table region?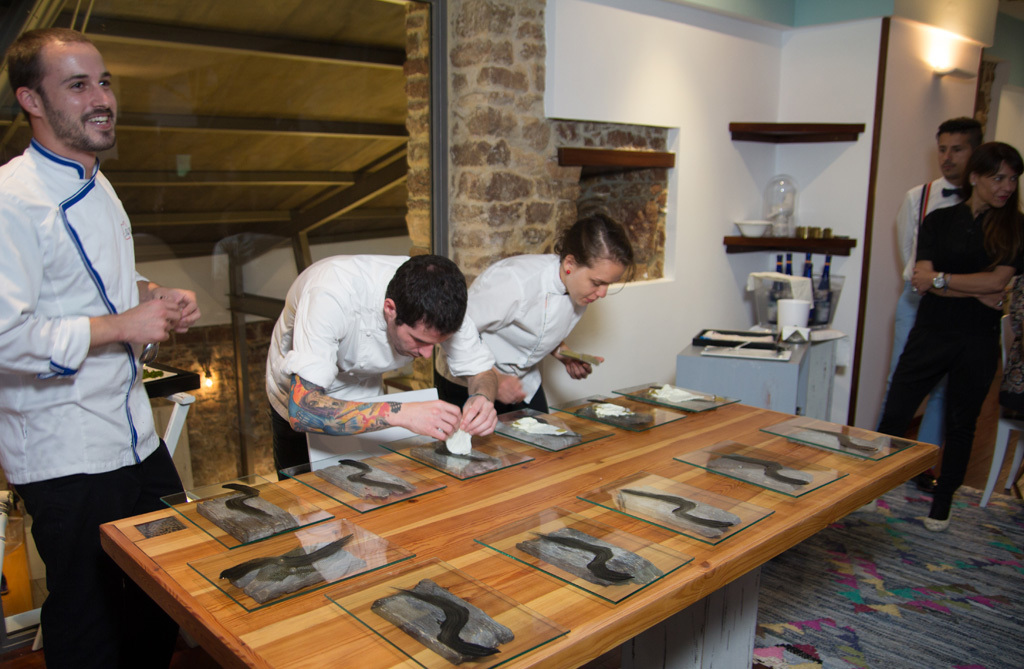
{"left": 100, "top": 361, "right": 931, "bottom": 668}
